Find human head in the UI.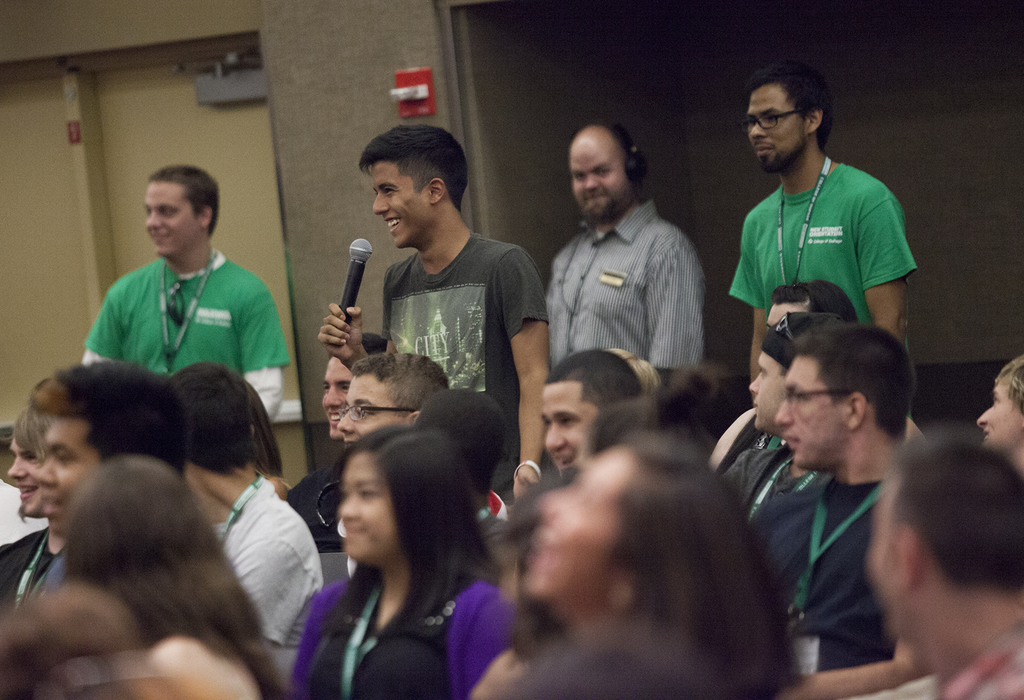
UI element at select_region(334, 356, 456, 449).
